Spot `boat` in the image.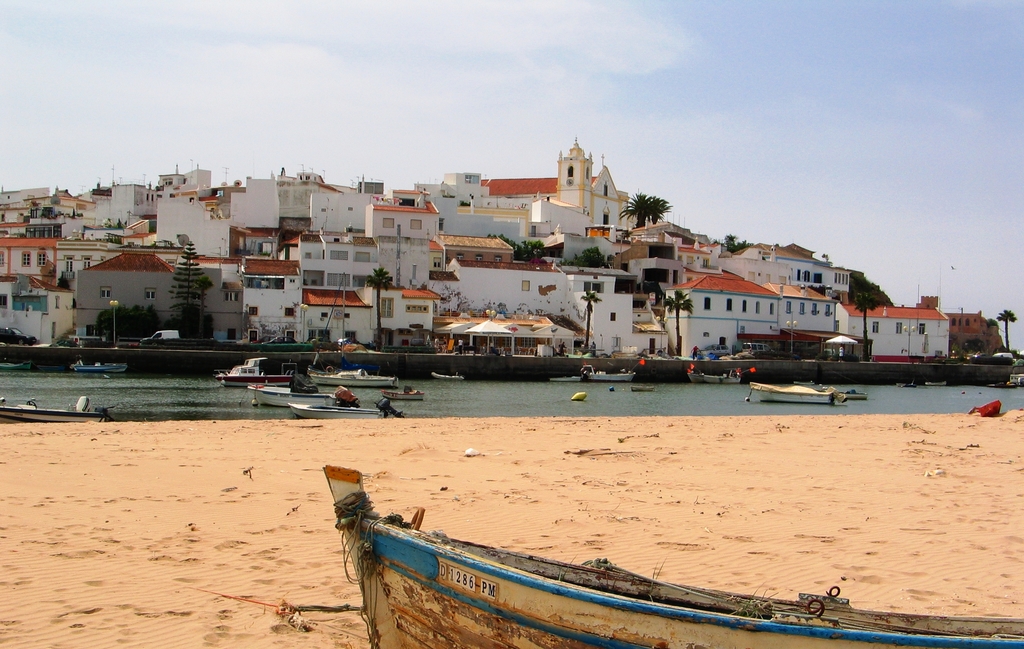
`boat` found at BBox(841, 386, 869, 398).
